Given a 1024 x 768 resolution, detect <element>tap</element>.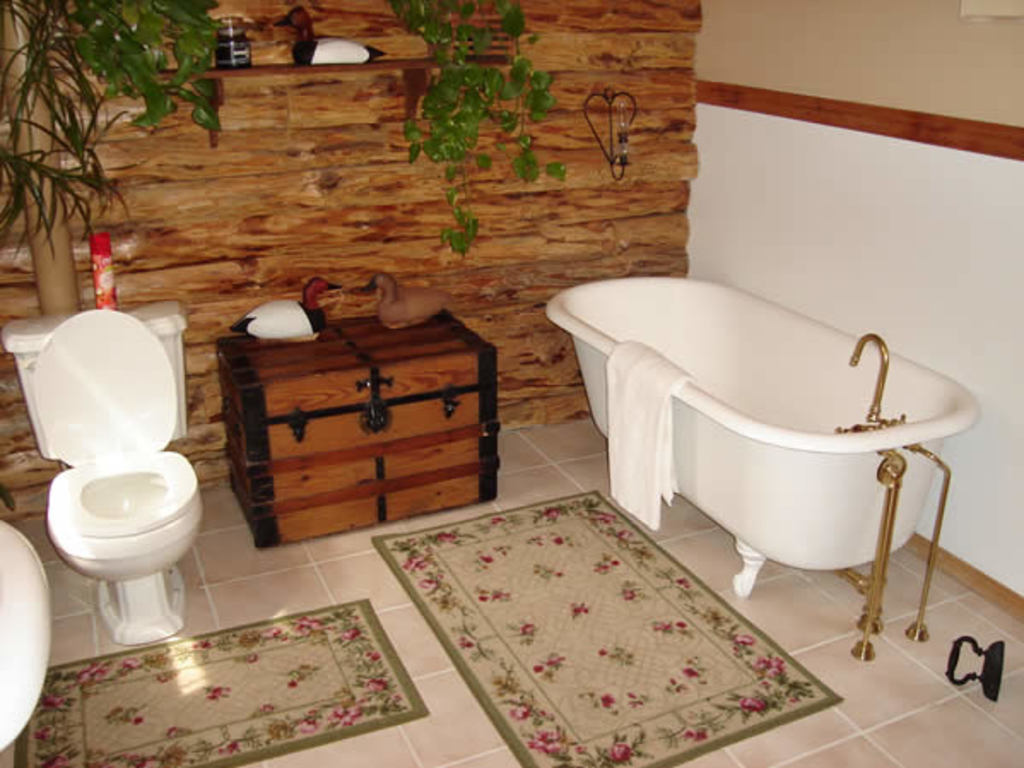
<box>831,332,906,433</box>.
